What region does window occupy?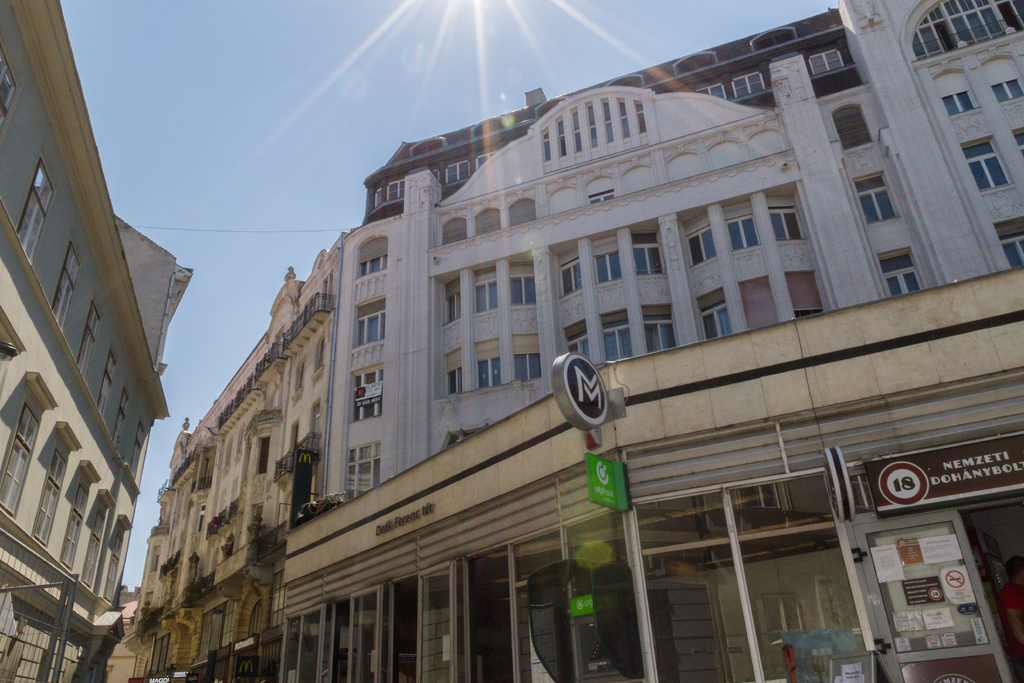
<box>195,598,234,668</box>.
